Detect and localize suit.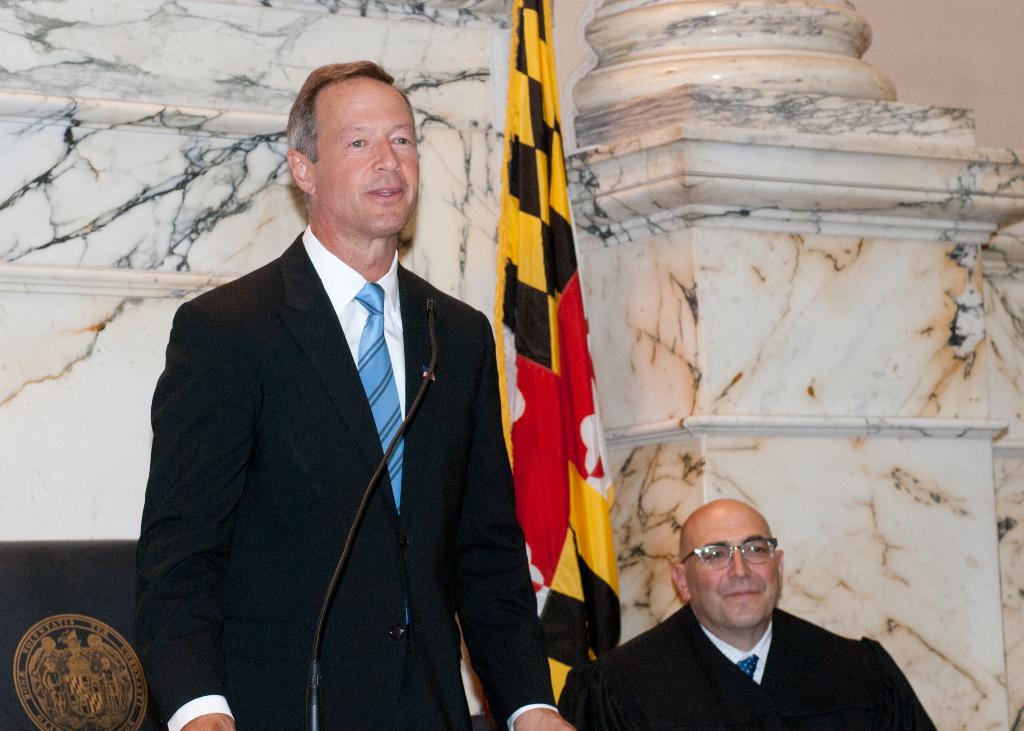
Localized at bbox=(130, 229, 557, 727).
